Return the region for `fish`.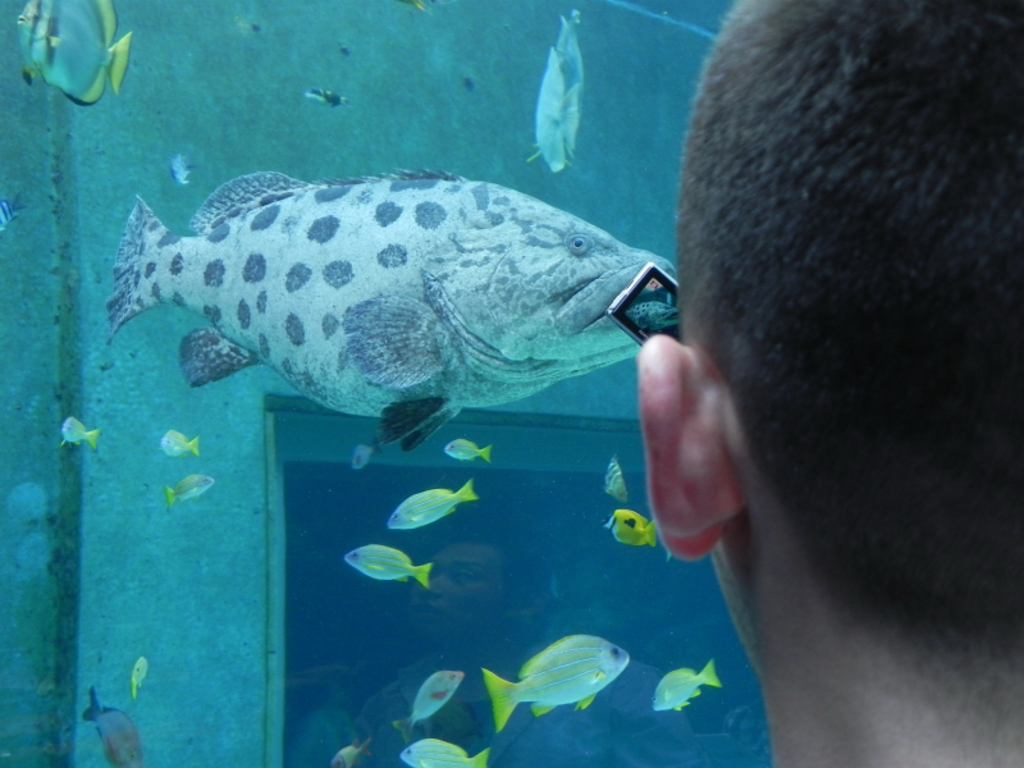
bbox=[389, 668, 462, 737].
